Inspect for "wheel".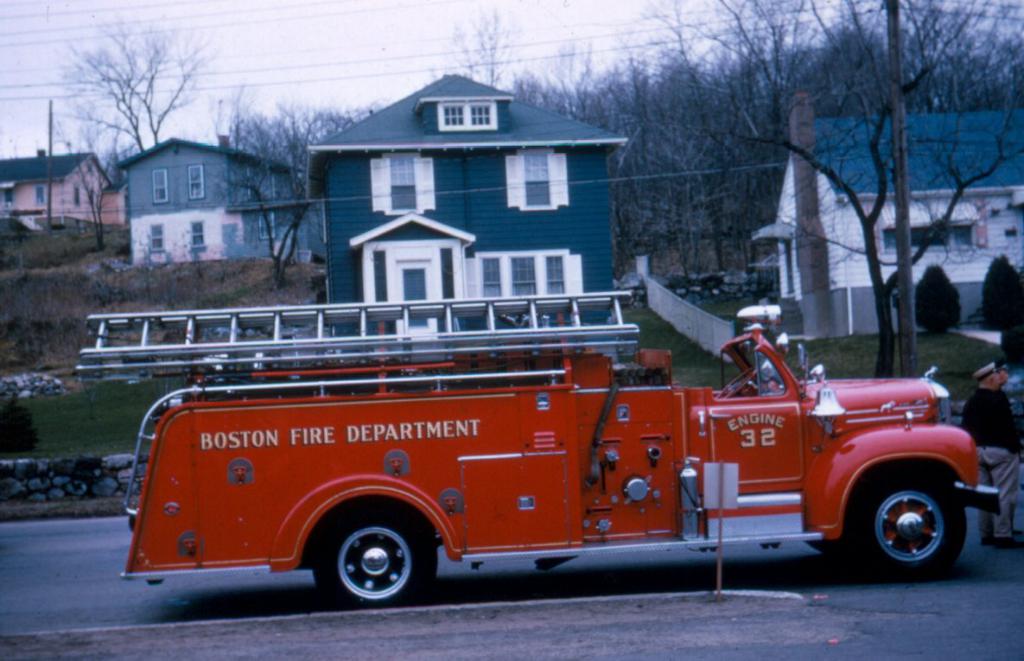
Inspection: 716, 365, 759, 399.
